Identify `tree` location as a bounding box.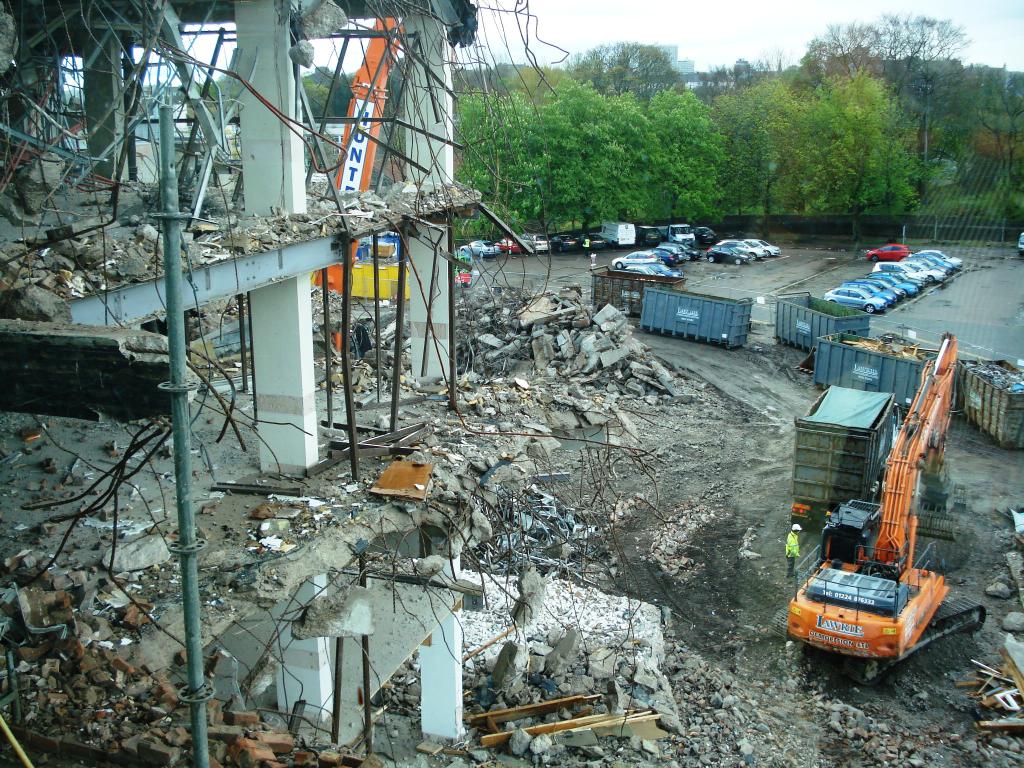
[left=451, top=68, right=922, bottom=240].
